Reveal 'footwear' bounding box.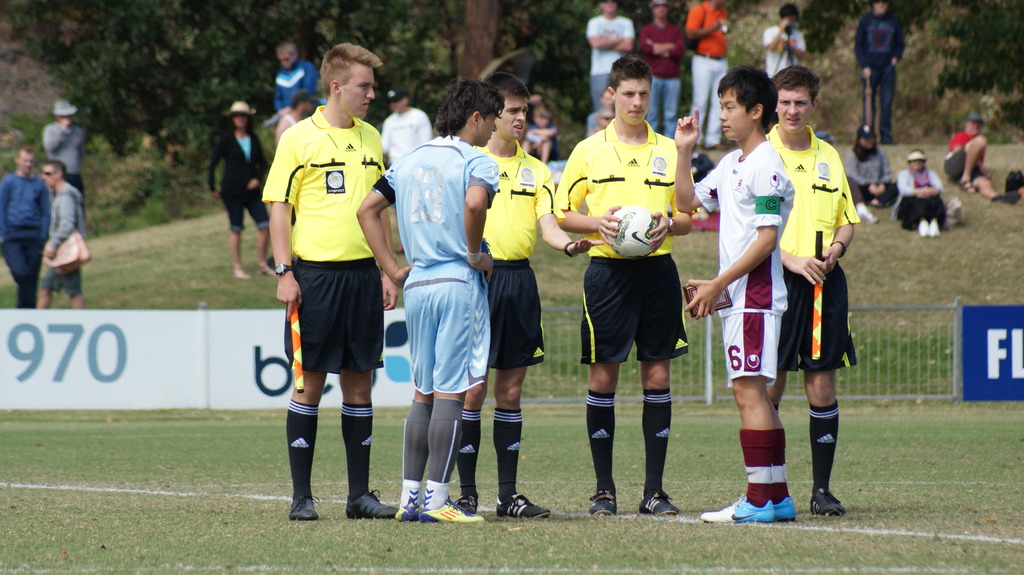
Revealed: 292, 491, 321, 517.
